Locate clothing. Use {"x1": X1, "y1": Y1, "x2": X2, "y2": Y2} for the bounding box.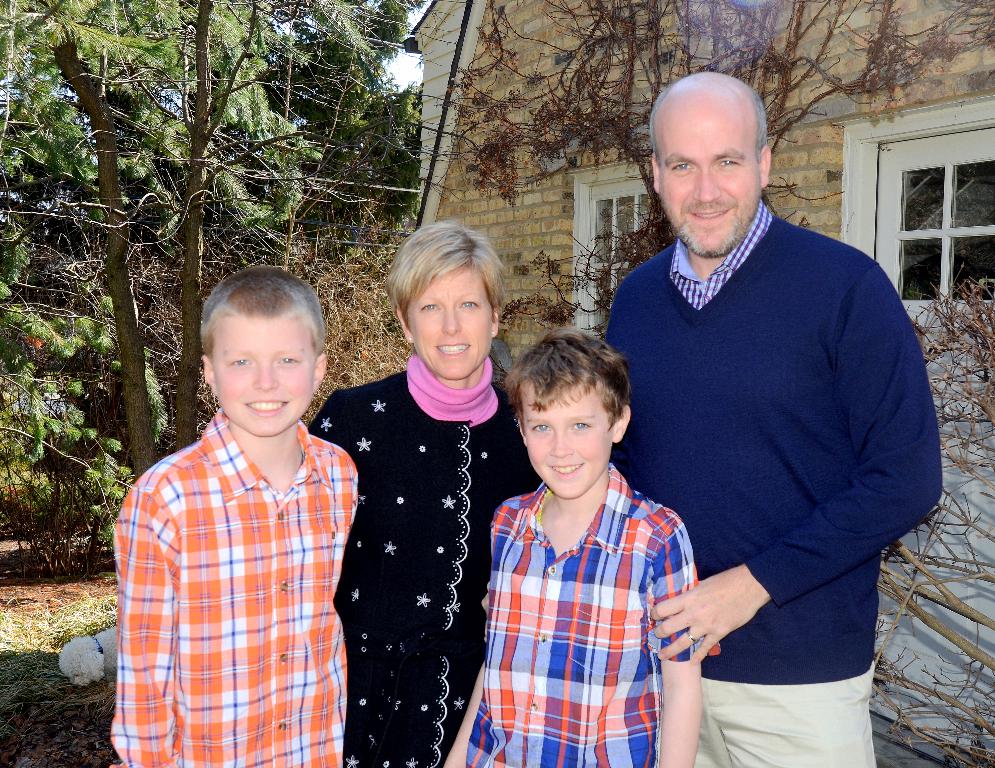
{"x1": 462, "y1": 463, "x2": 720, "y2": 767}.
